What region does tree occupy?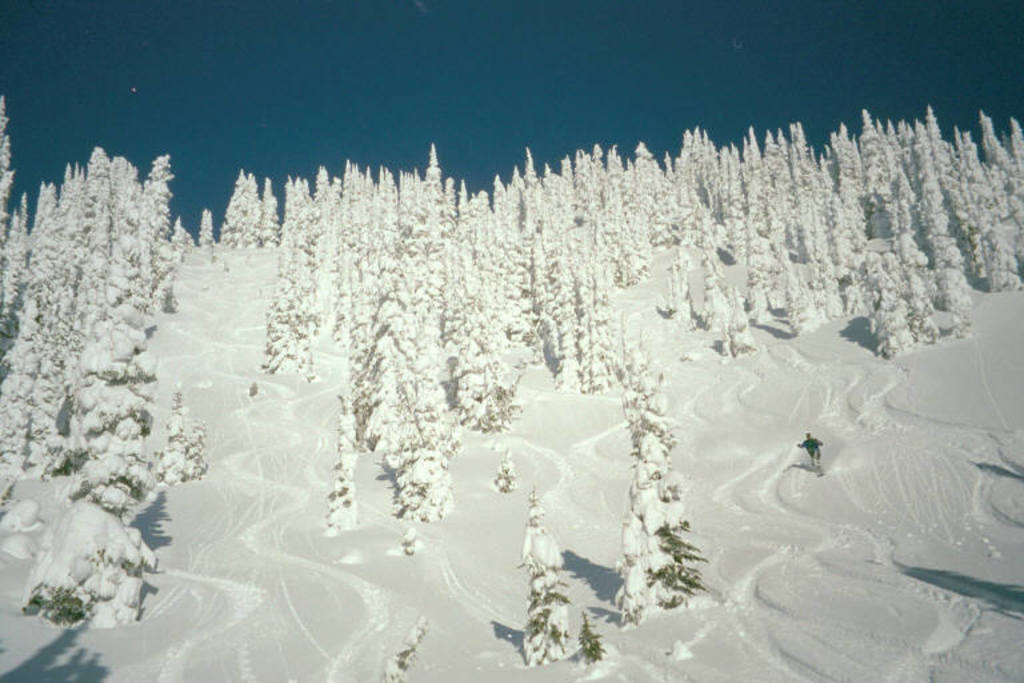
693, 247, 741, 329.
